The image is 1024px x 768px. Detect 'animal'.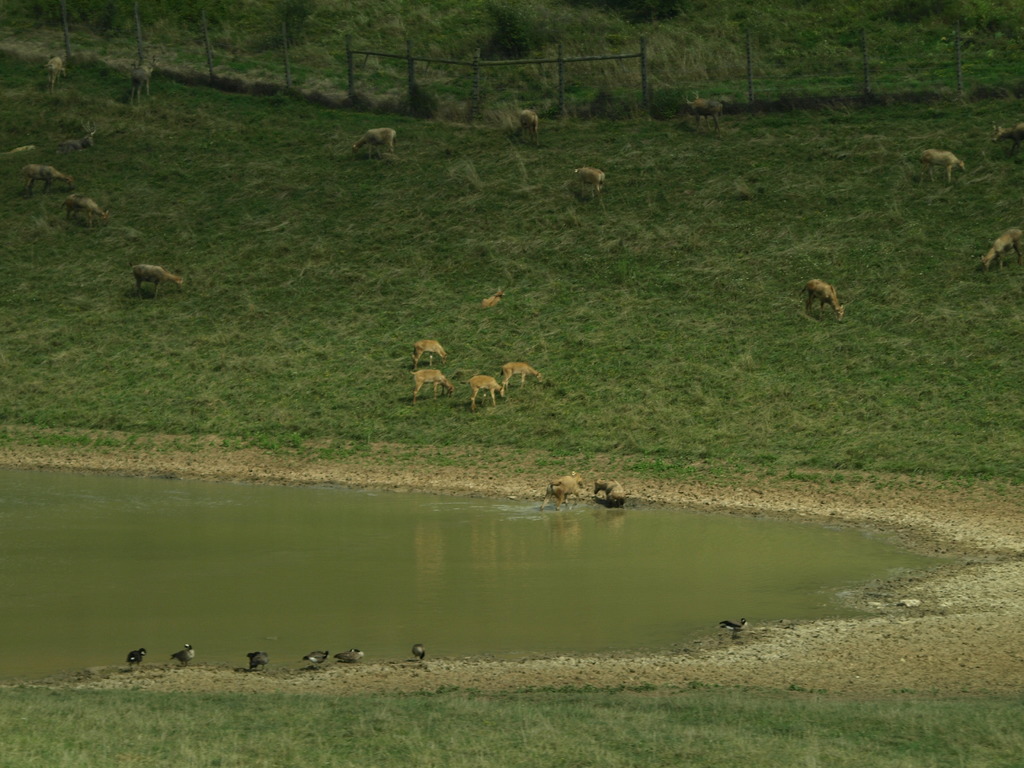
Detection: Rect(412, 643, 431, 659).
